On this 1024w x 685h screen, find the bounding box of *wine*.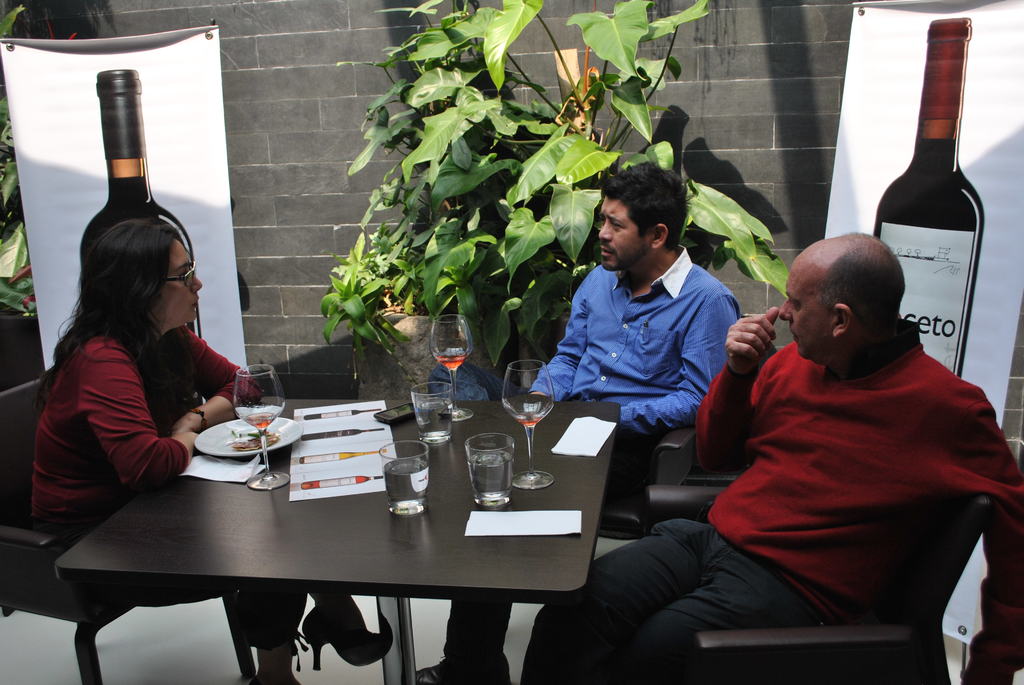
Bounding box: x1=874 y1=33 x2=990 y2=408.
